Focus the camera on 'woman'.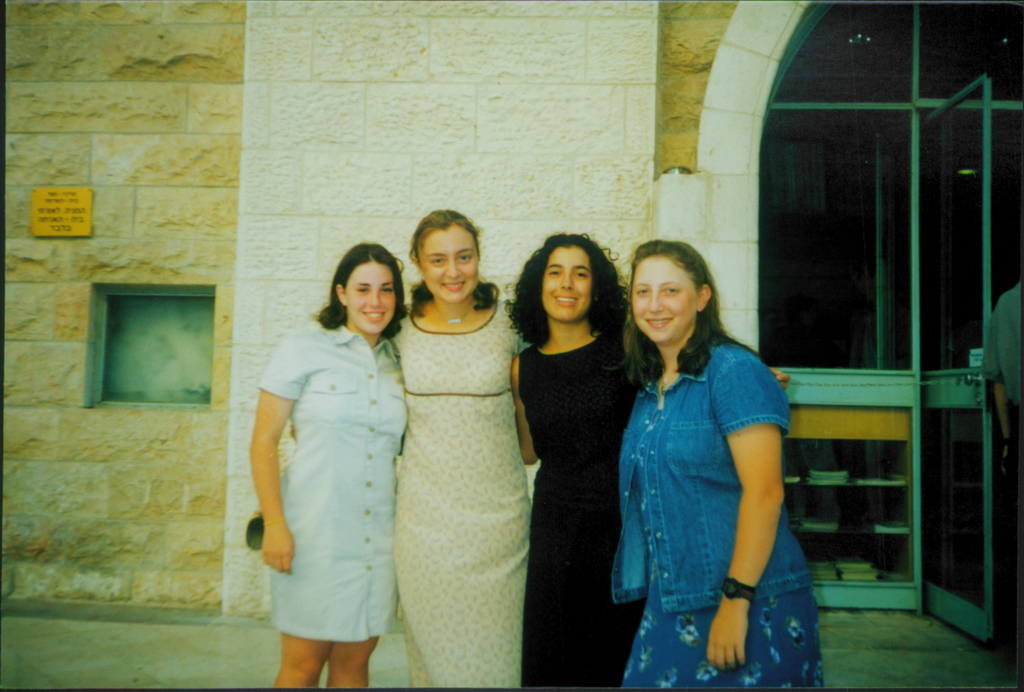
Focus region: rect(249, 239, 404, 691).
